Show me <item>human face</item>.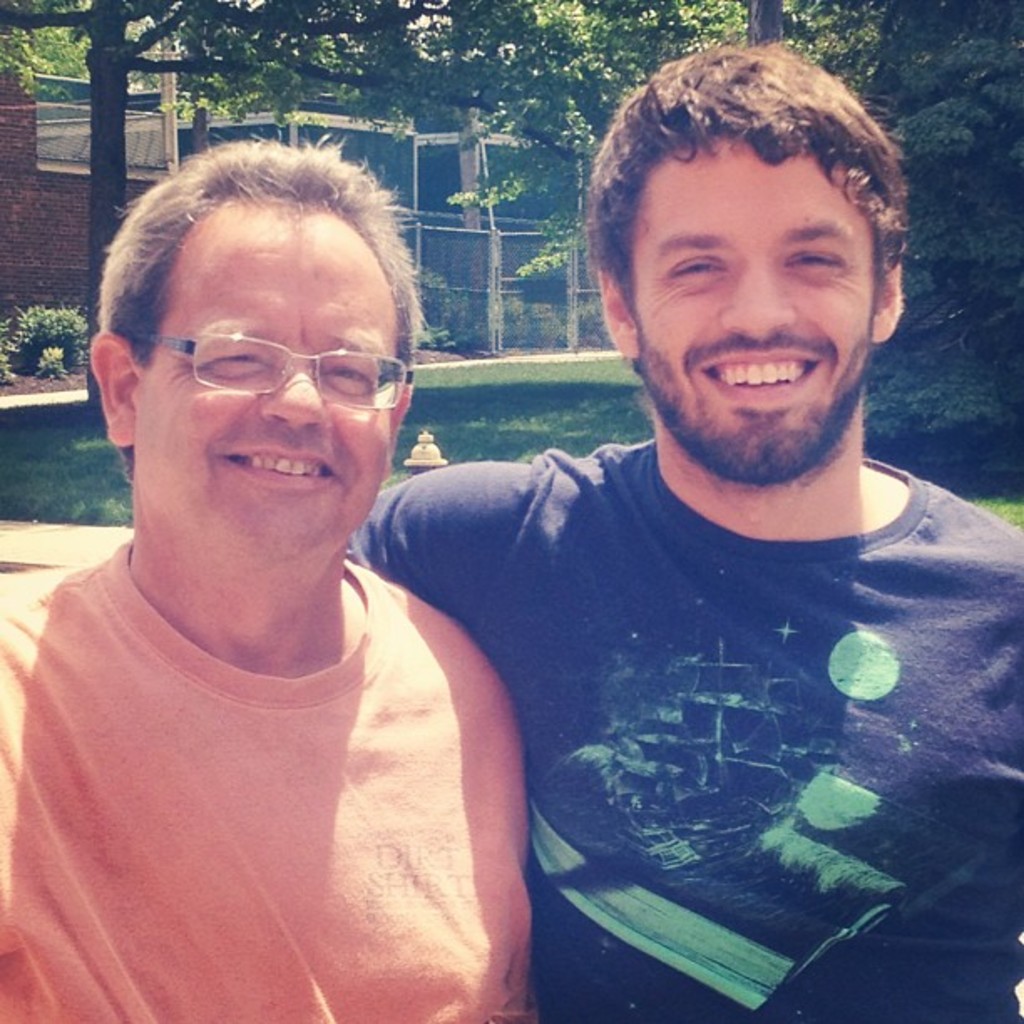
<item>human face</item> is here: <bbox>124, 199, 388, 571</bbox>.
